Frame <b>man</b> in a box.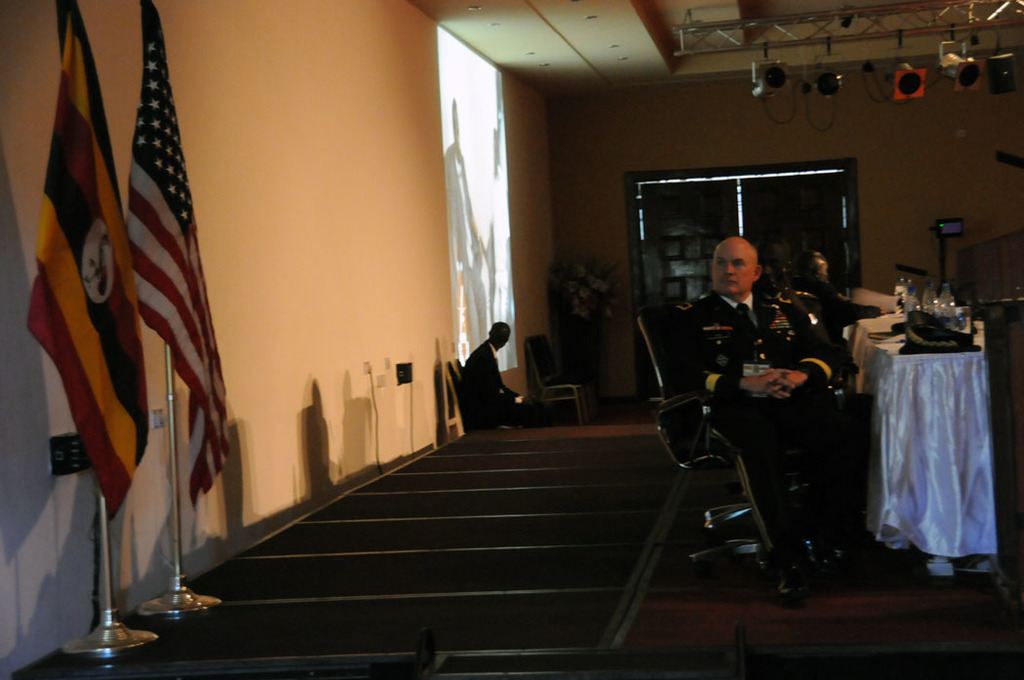
pyautogui.locateOnScreen(660, 233, 906, 586).
